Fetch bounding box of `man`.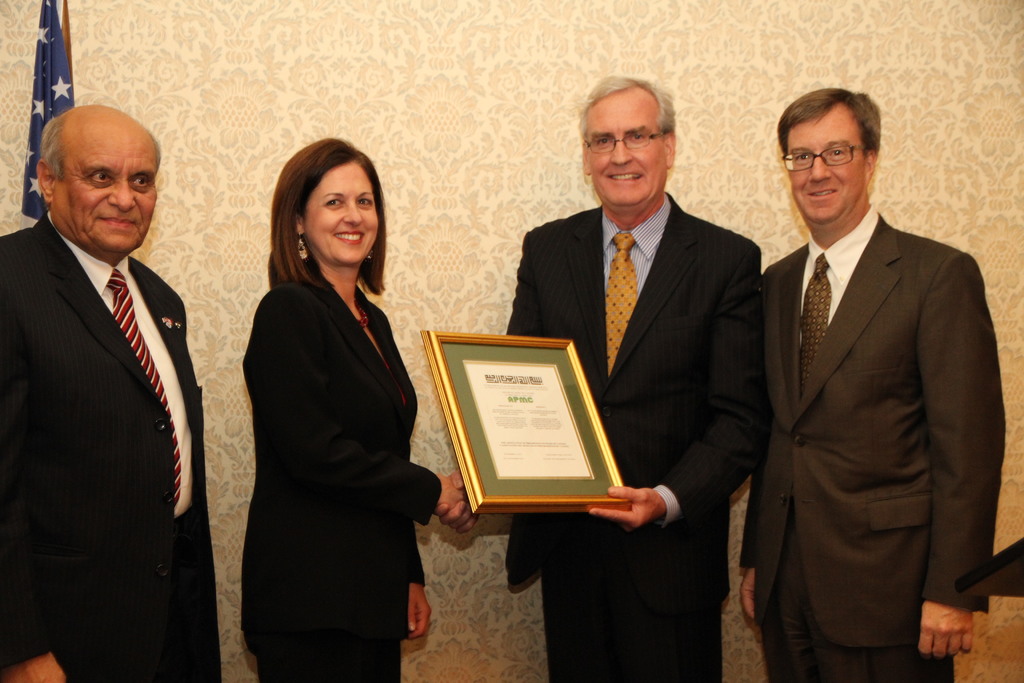
Bbox: (739, 86, 1013, 682).
